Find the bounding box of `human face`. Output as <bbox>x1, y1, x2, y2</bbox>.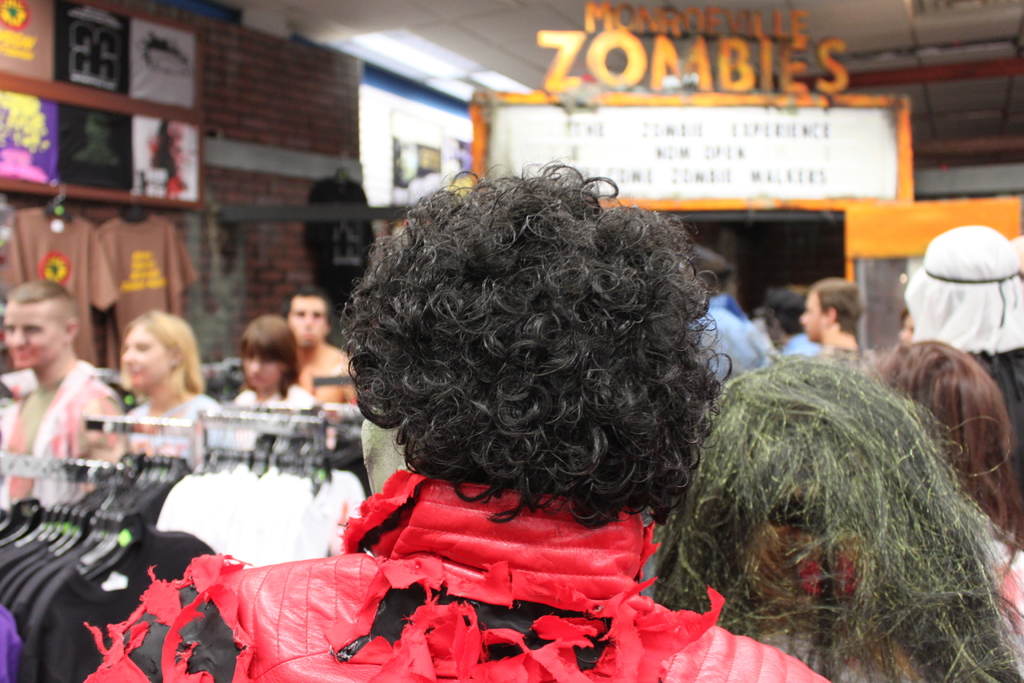
<bbox>119, 327, 166, 392</bbox>.
